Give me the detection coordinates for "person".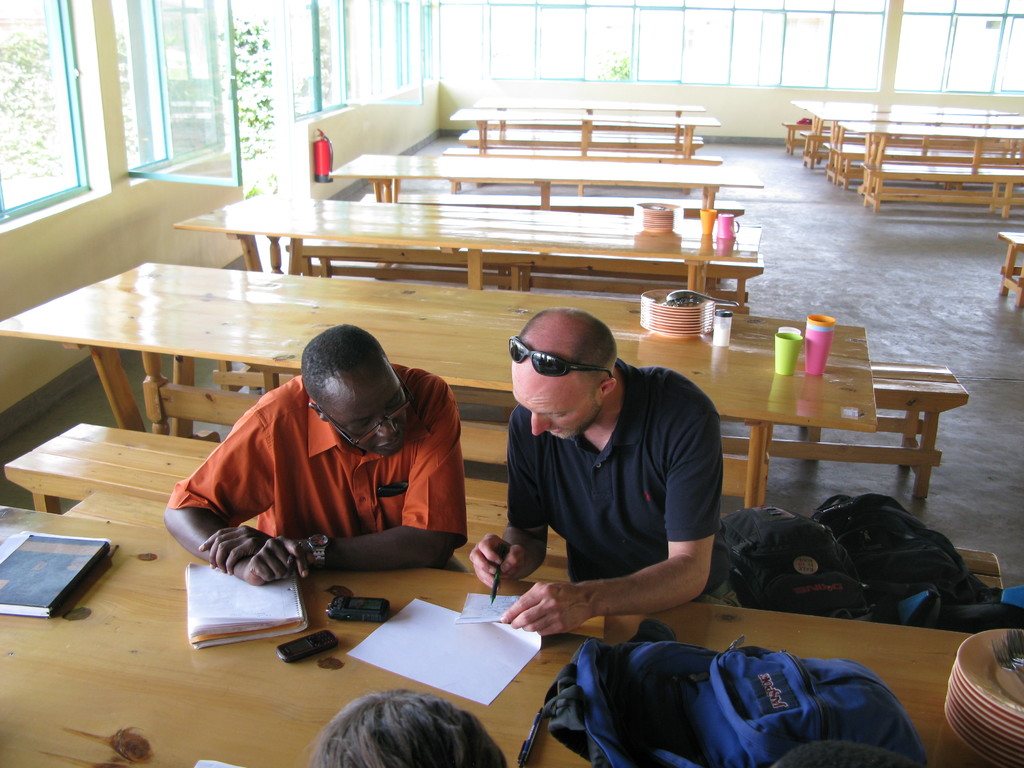
rect(309, 685, 508, 767).
